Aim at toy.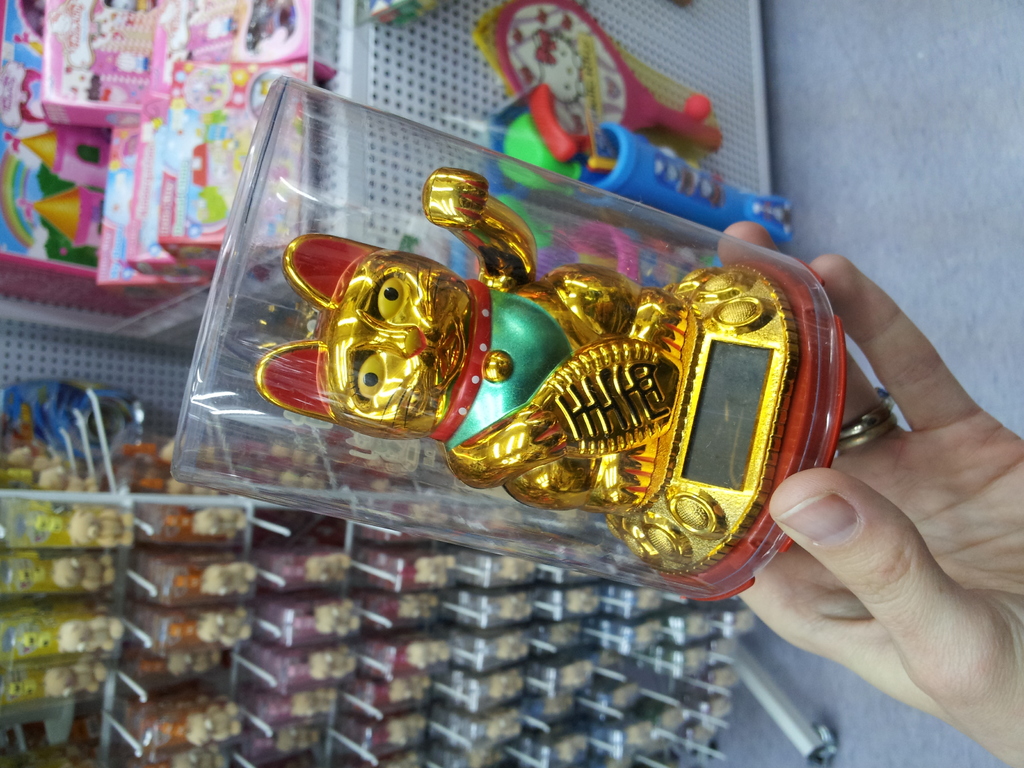
Aimed at {"x1": 387, "y1": 677, "x2": 429, "y2": 709}.
